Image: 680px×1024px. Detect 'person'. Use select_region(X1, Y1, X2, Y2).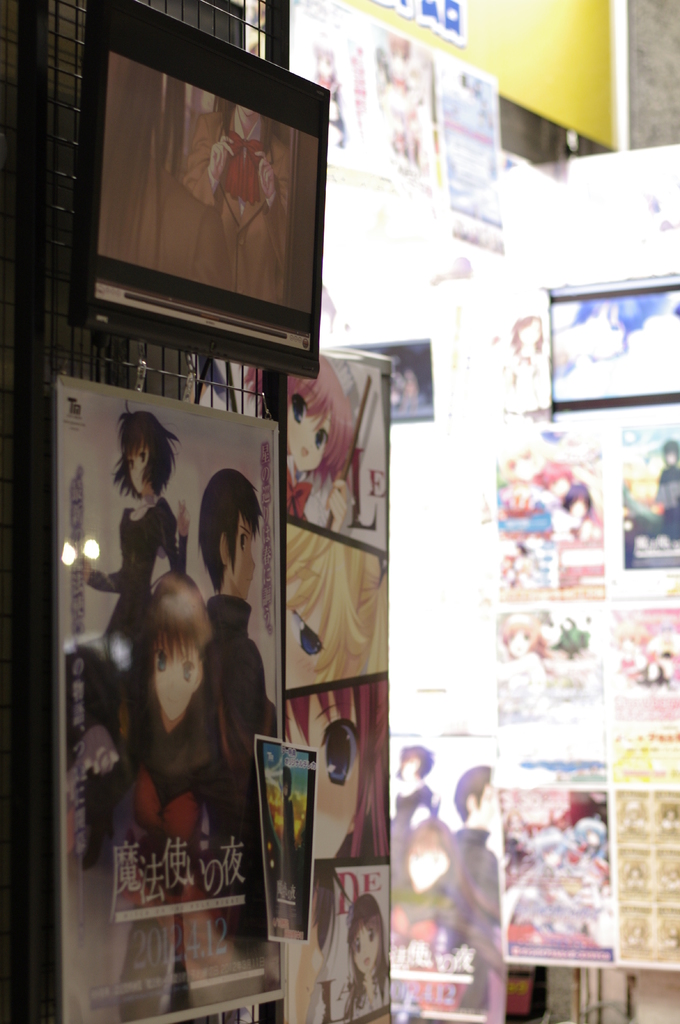
select_region(502, 613, 556, 692).
